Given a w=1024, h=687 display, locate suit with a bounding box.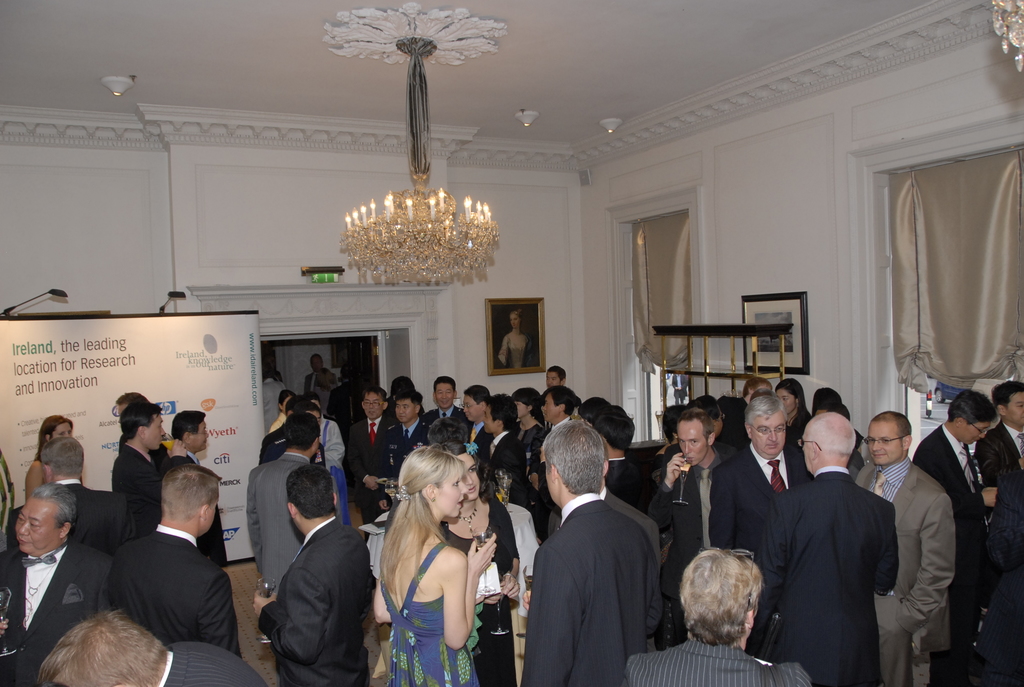
Located: locate(484, 432, 527, 484).
